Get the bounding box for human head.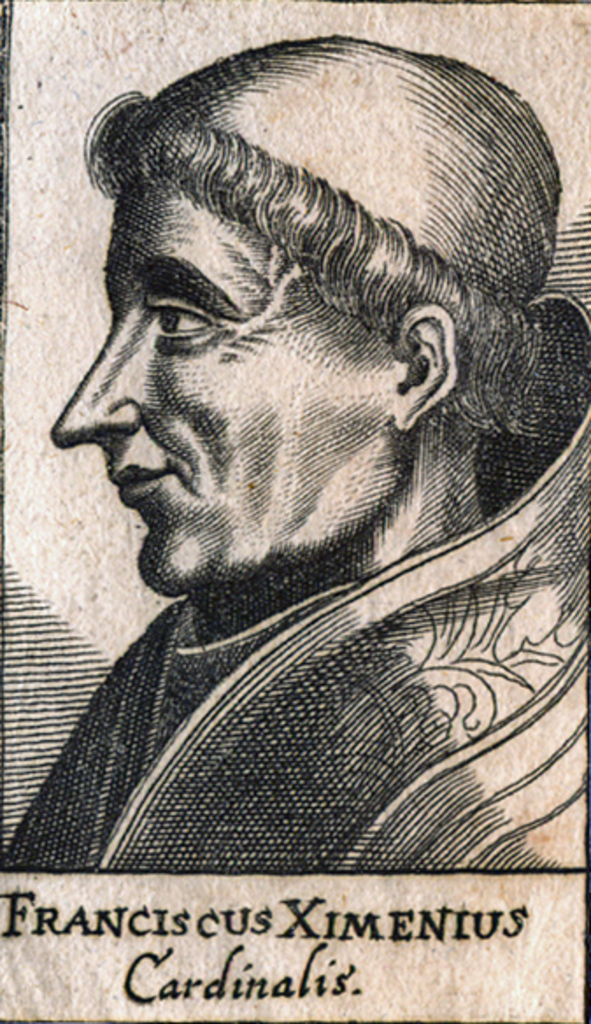
box(77, 58, 526, 500).
